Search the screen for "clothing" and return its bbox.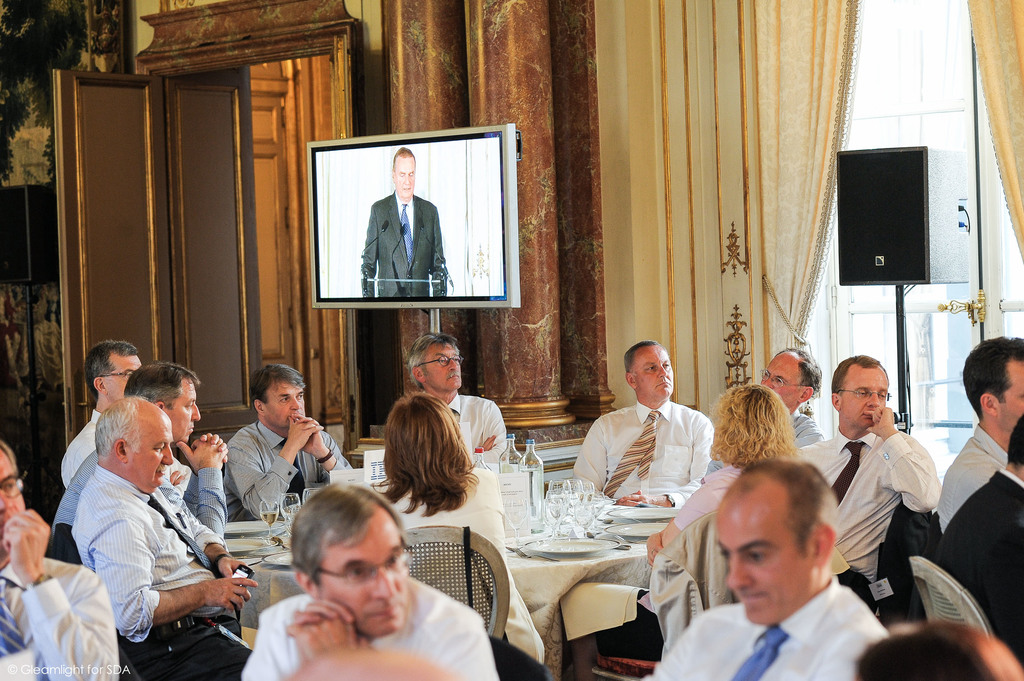
Found: 643, 574, 890, 680.
